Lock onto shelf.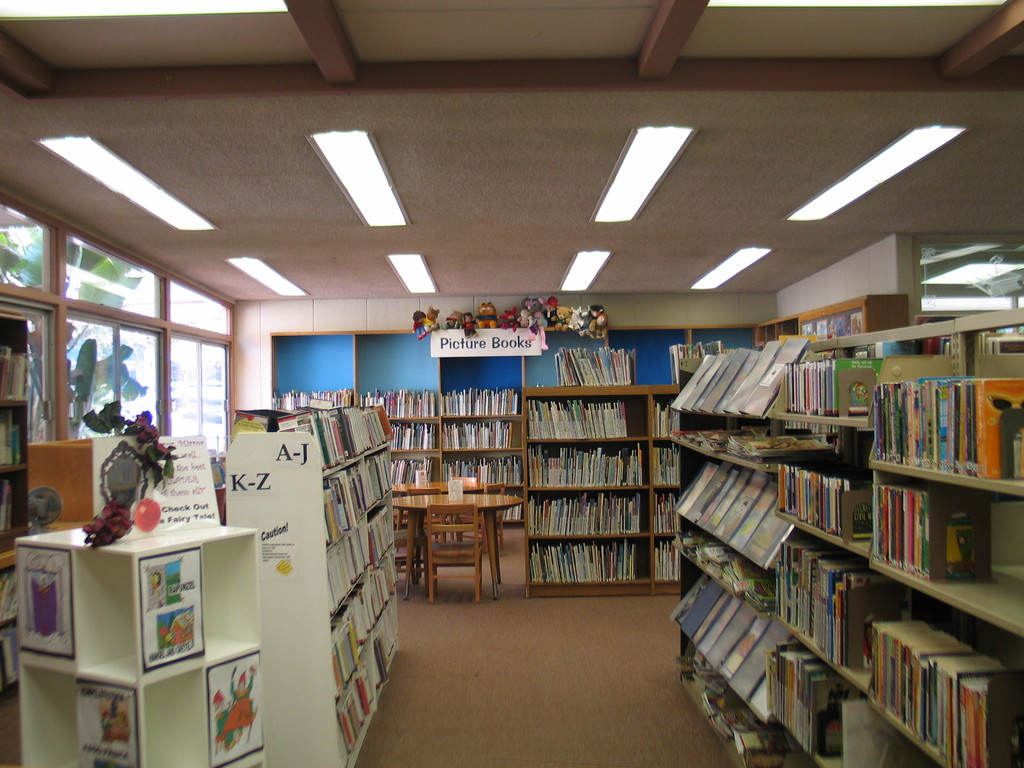
Locked: bbox=(654, 439, 679, 487).
